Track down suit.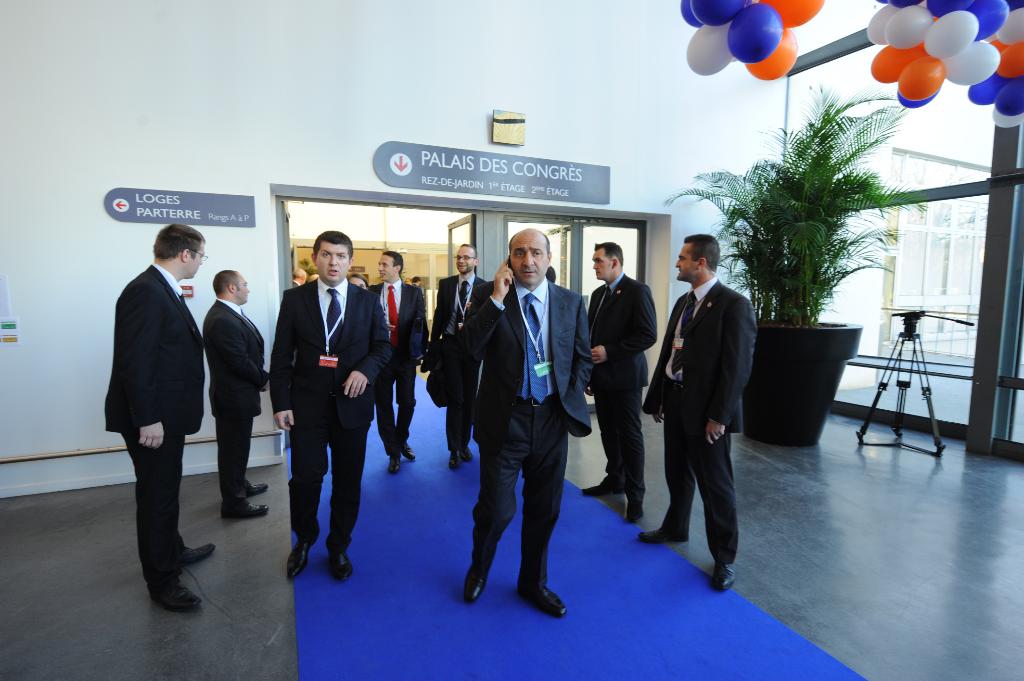
Tracked to <region>104, 264, 205, 588</region>.
